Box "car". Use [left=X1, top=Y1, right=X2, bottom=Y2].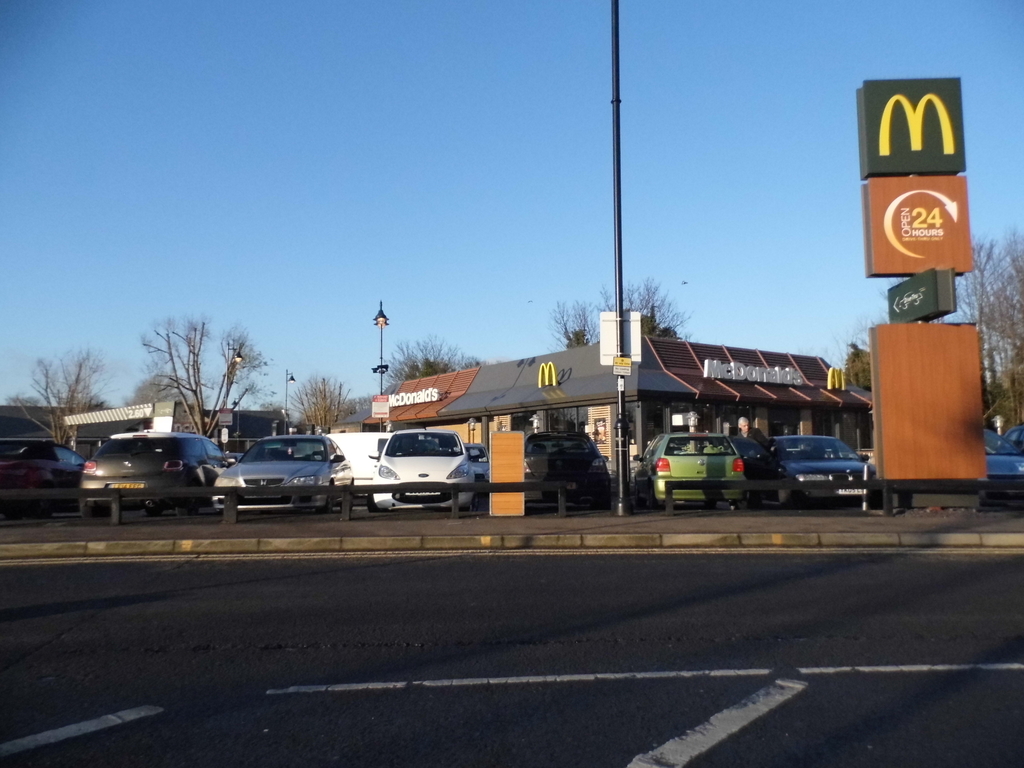
[left=632, top=425, right=747, bottom=508].
